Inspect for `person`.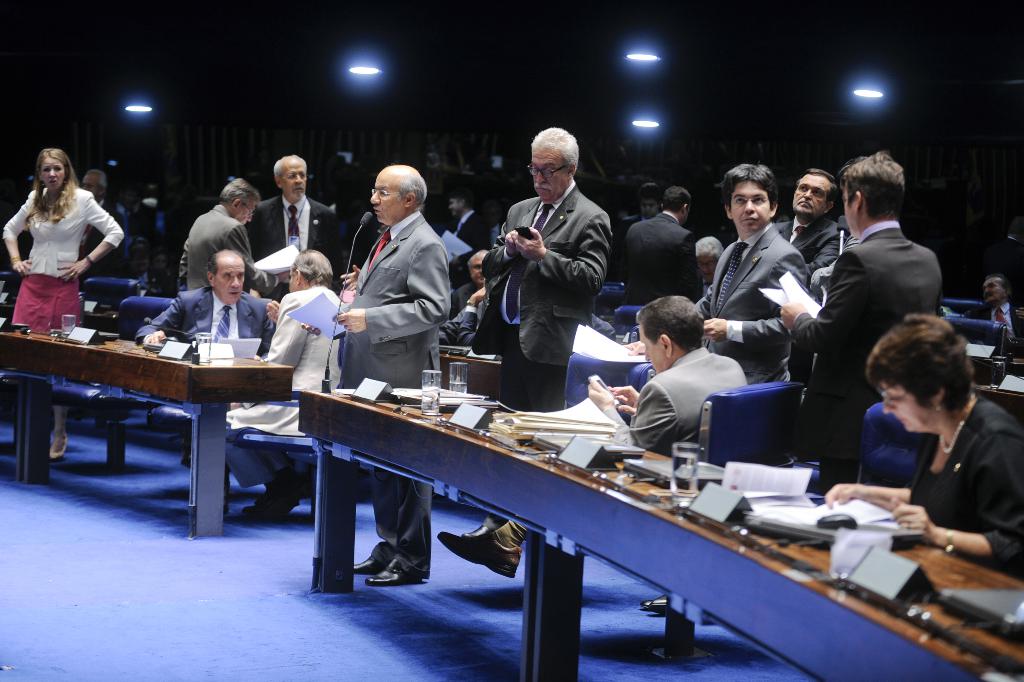
Inspection: [left=79, top=166, right=131, bottom=289].
